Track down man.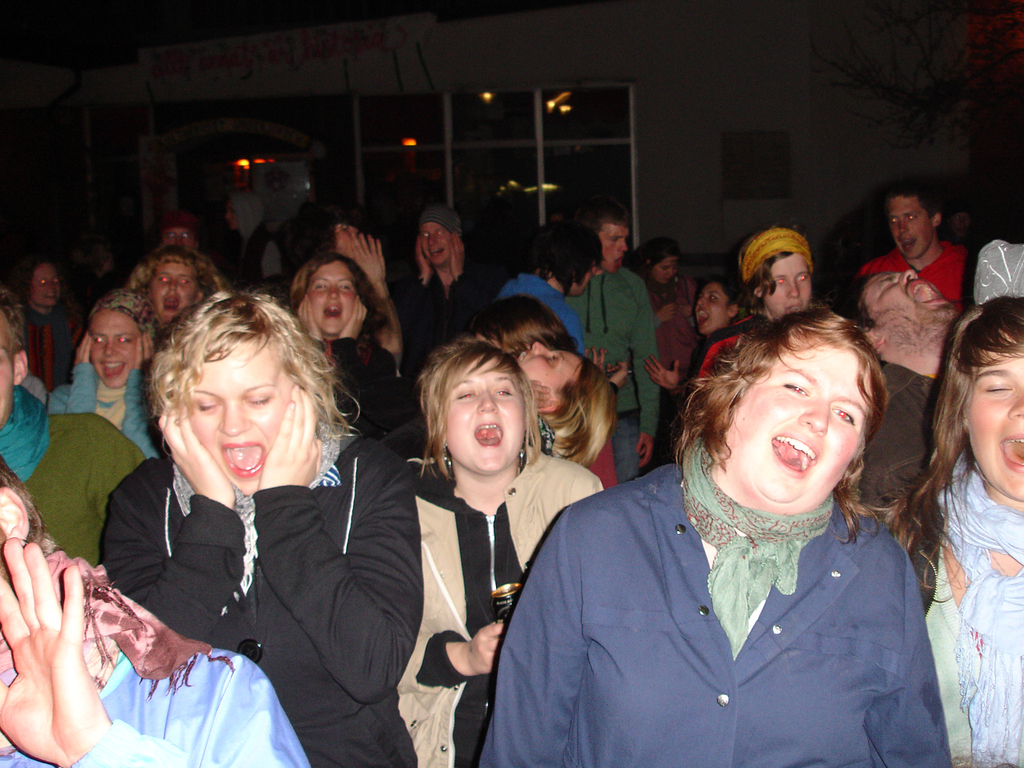
Tracked to <region>859, 175, 973, 310</region>.
